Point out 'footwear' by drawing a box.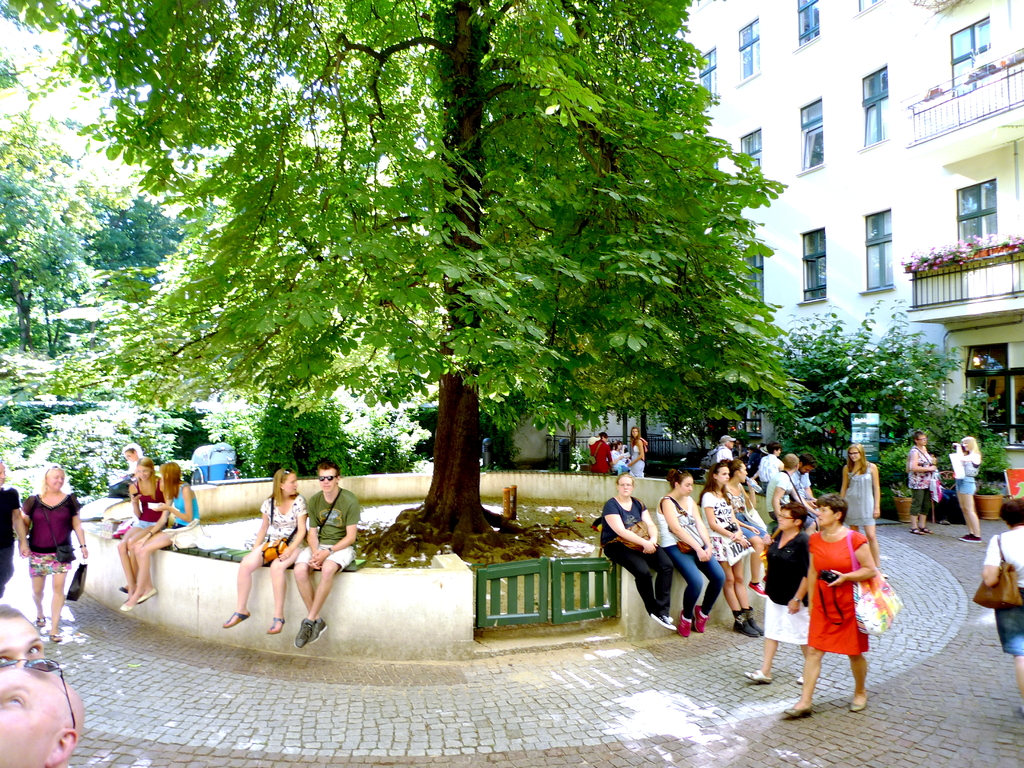
691 601 708 632.
